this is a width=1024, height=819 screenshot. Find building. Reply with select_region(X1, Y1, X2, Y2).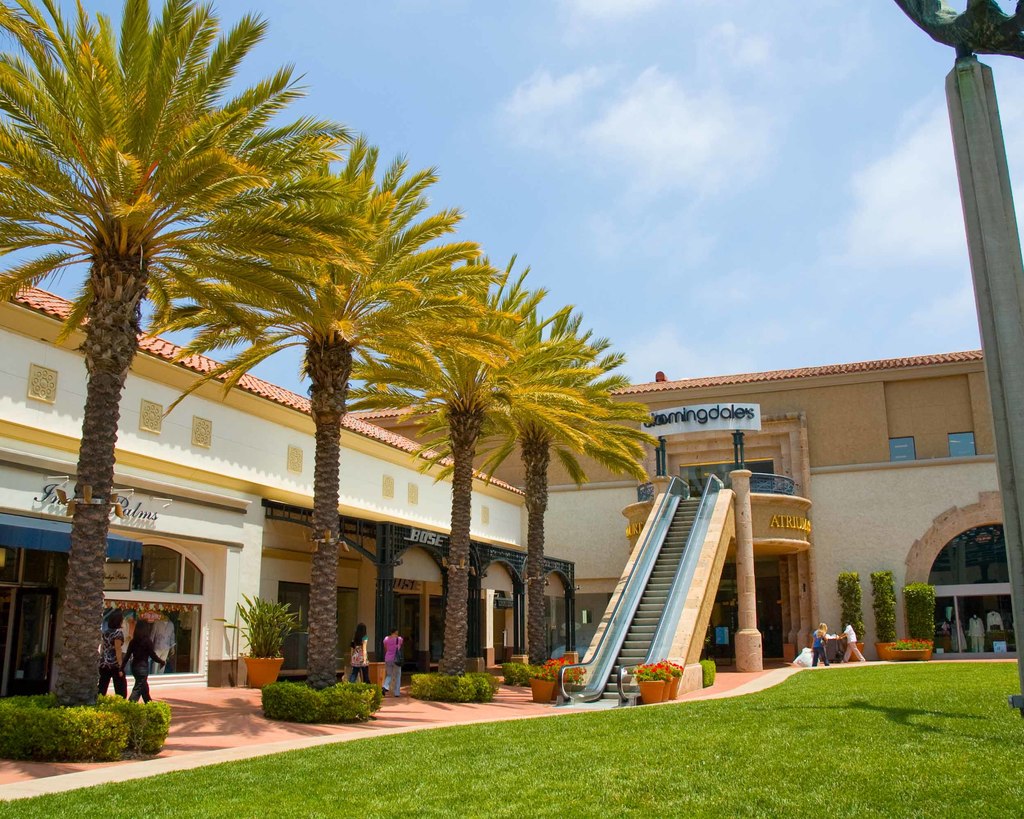
select_region(540, 322, 1005, 672).
